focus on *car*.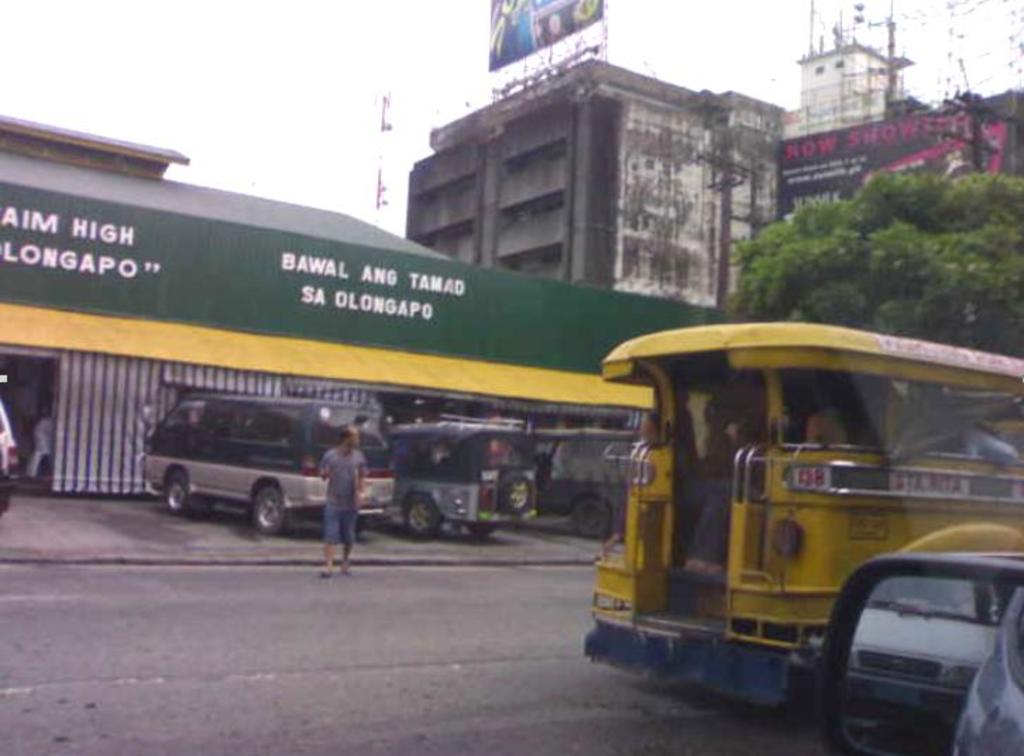
Focused at rect(777, 547, 1023, 742).
